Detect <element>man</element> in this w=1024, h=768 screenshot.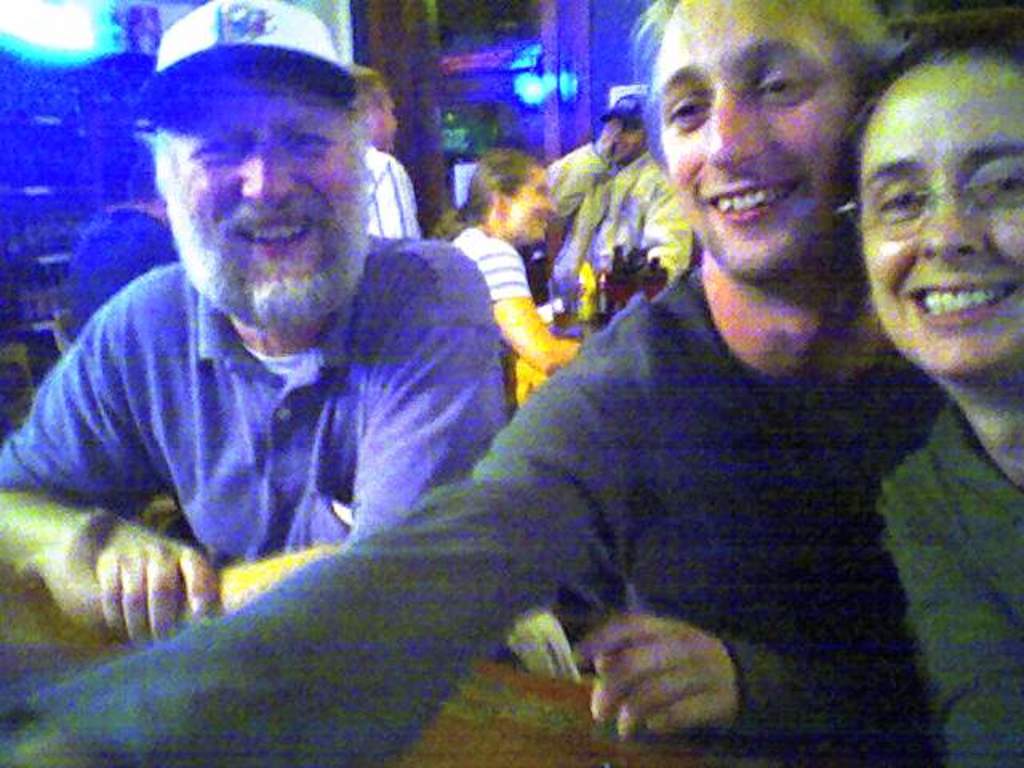
Detection: bbox(549, 96, 693, 320).
